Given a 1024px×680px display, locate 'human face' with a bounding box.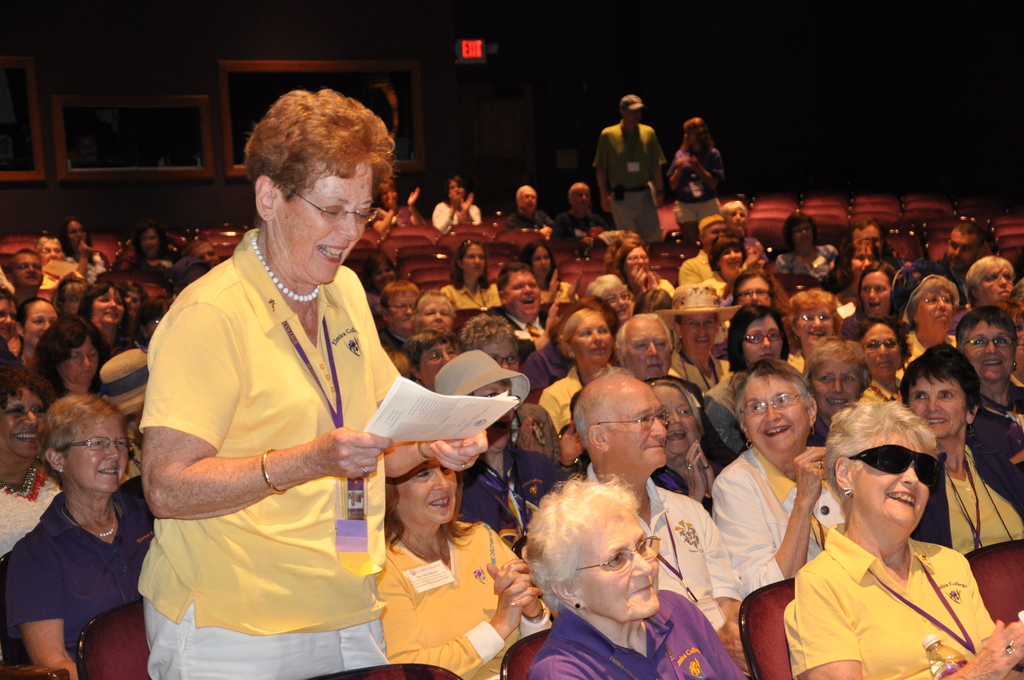
Located: detection(522, 186, 538, 214).
